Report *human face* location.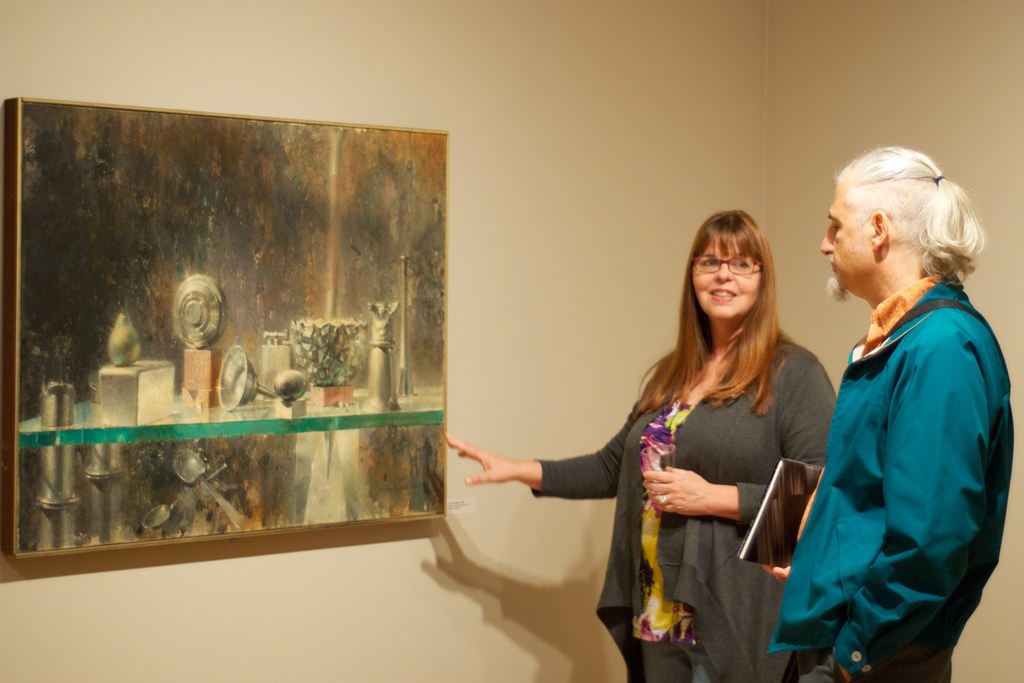
Report: bbox=(691, 234, 762, 319).
